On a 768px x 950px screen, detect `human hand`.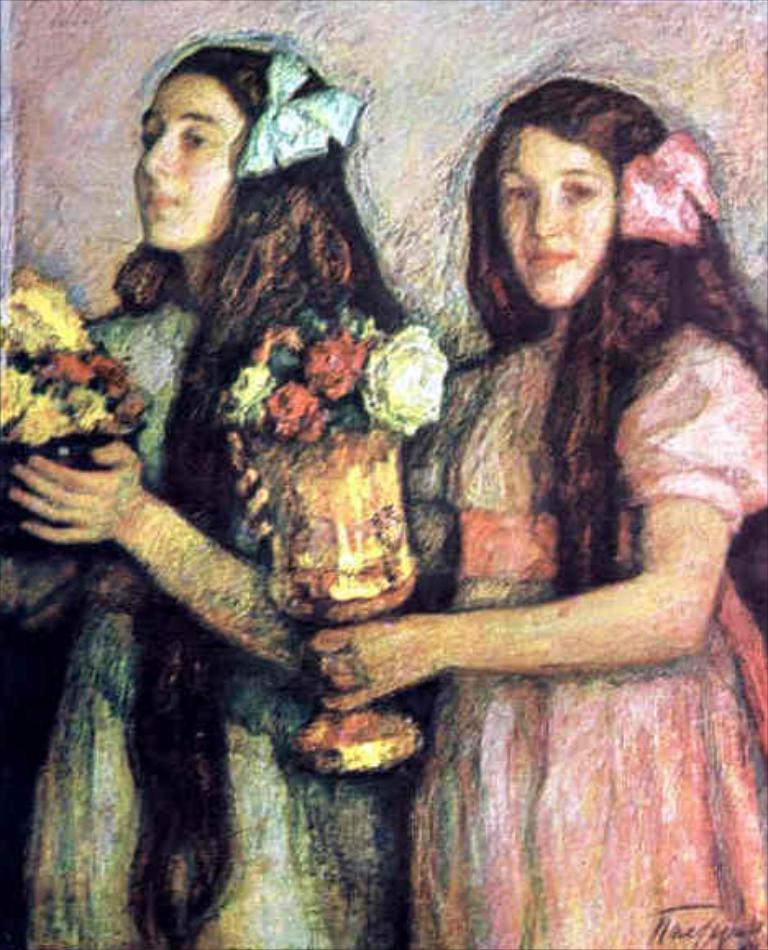
{"x1": 3, "y1": 417, "x2": 159, "y2": 574}.
